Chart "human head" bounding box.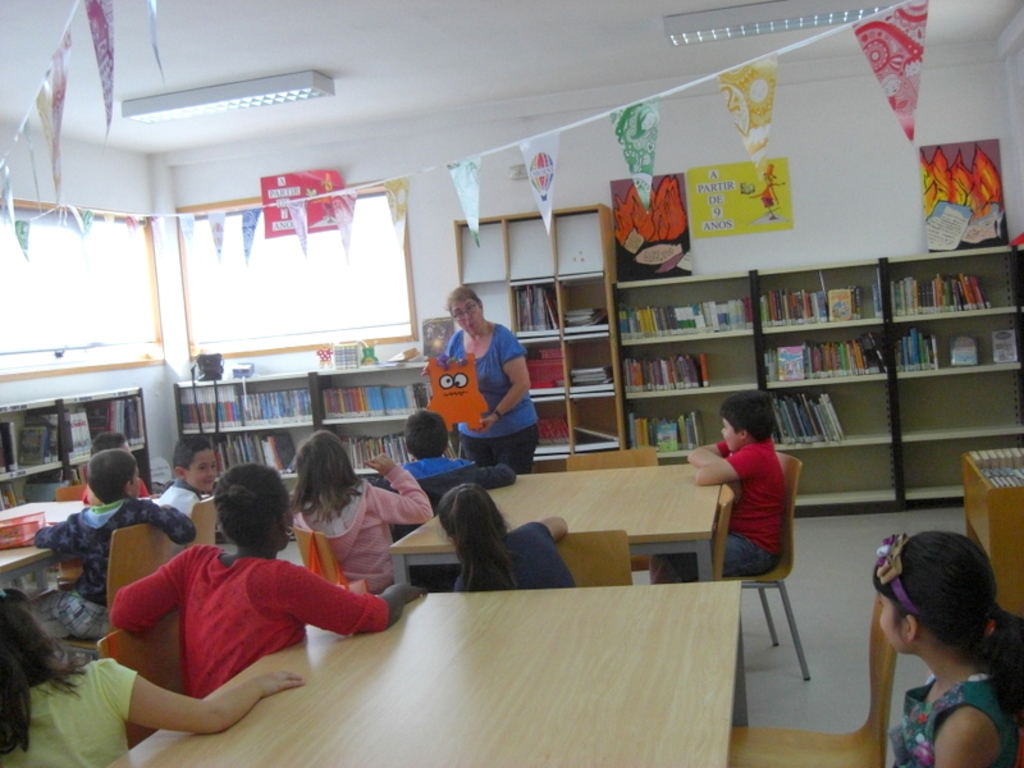
Charted: <box>435,481,511,553</box>.
